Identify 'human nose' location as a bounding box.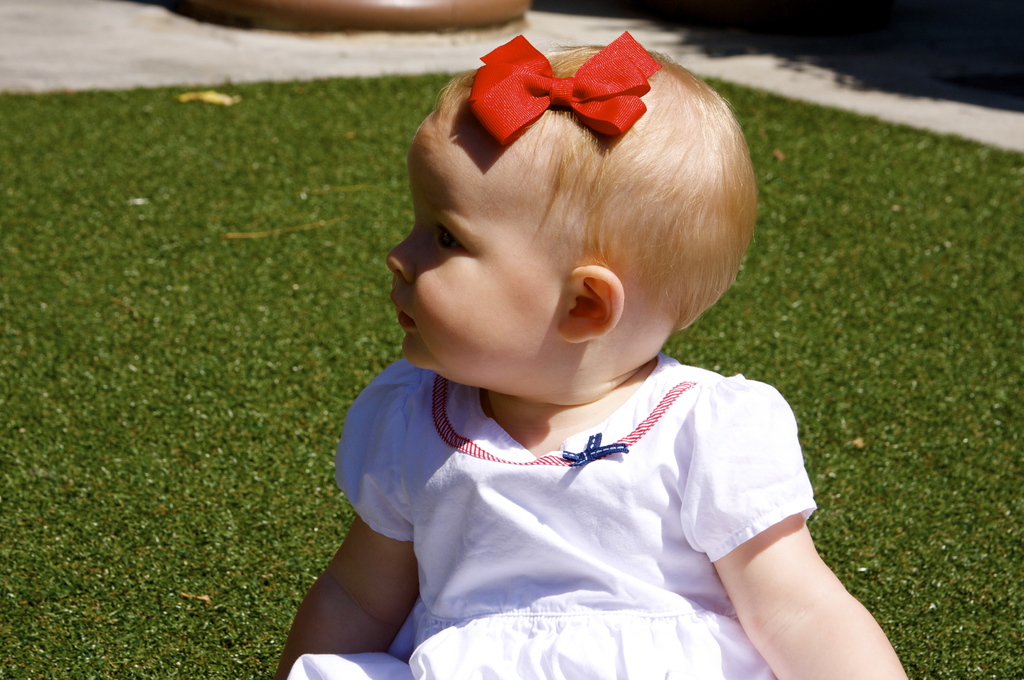
box(381, 223, 417, 288).
